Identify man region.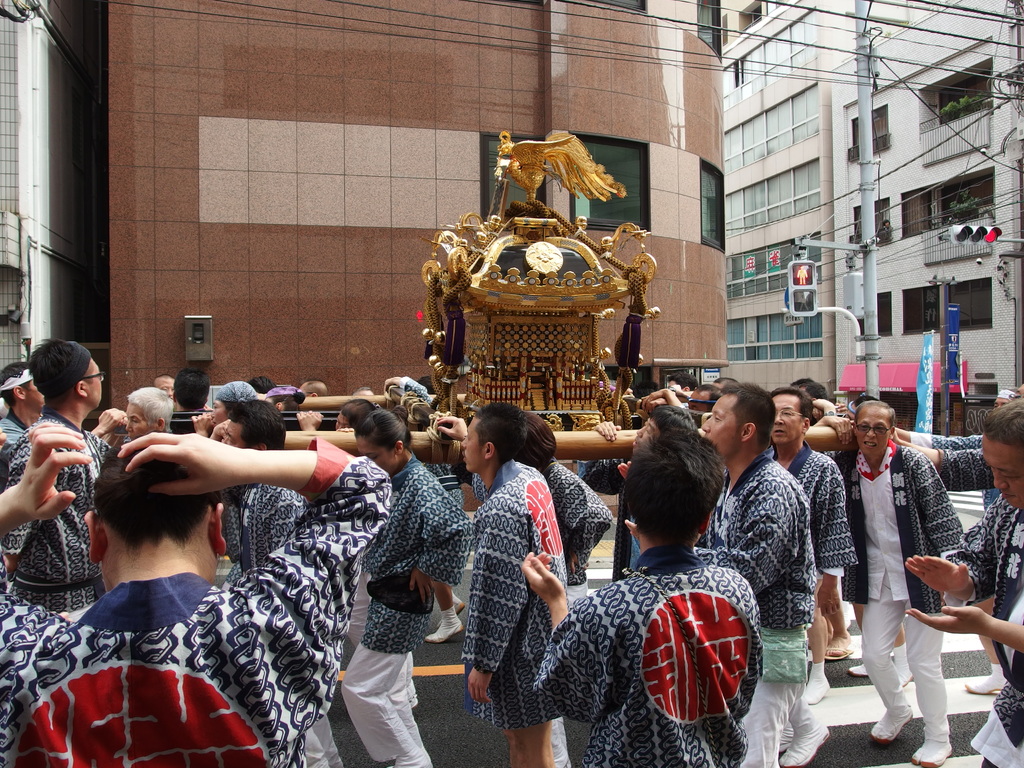
Region: <region>0, 361, 40, 442</region>.
